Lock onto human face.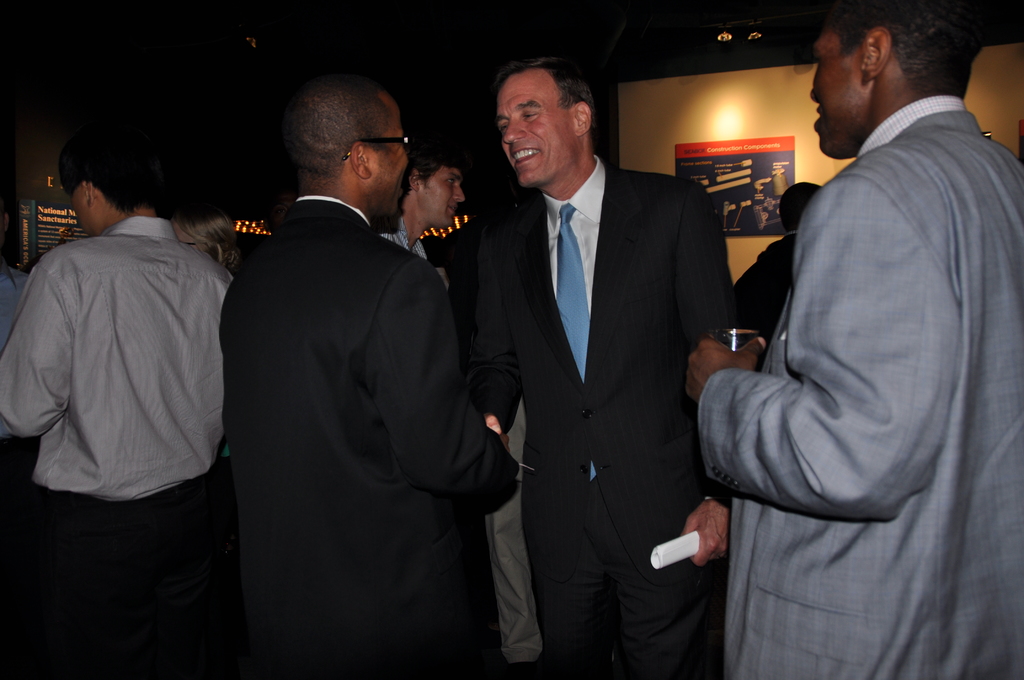
Locked: 813:35:868:158.
